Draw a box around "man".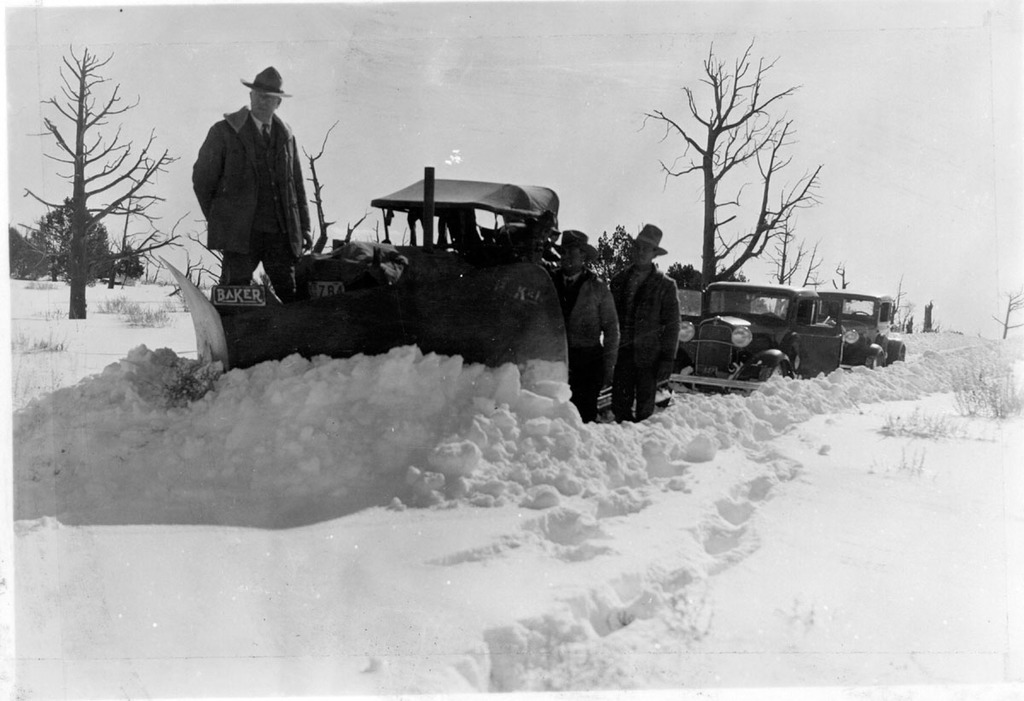
left=191, top=61, right=312, bottom=303.
